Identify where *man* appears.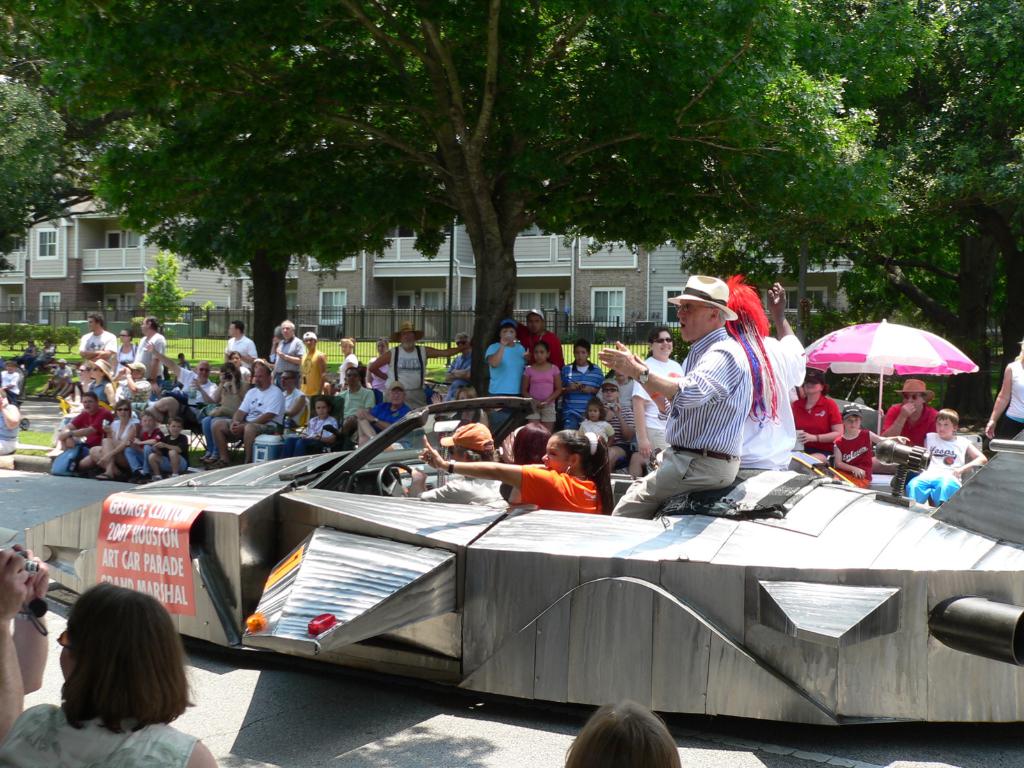
Appears at bbox(226, 319, 260, 371).
